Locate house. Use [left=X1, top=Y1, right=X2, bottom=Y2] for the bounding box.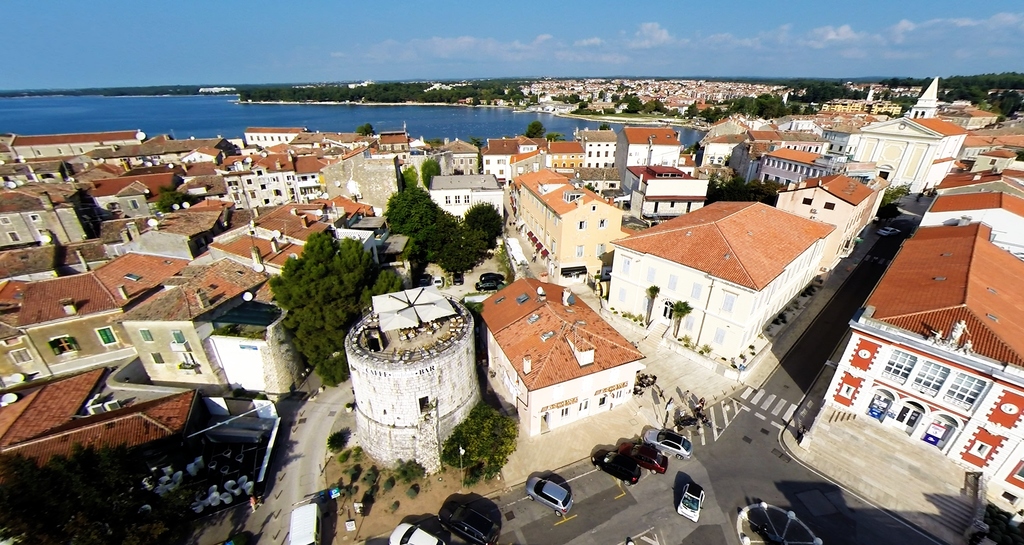
[left=851, top=116, right=971, bottom=195].
